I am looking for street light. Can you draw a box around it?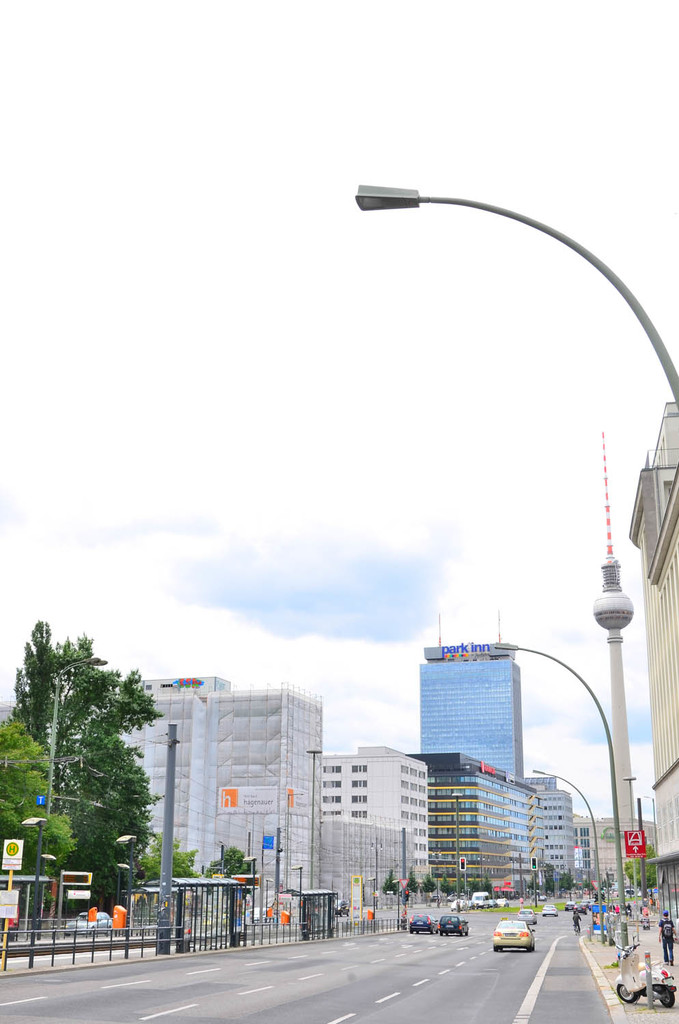
Sure, the bounding box is (490,644,623,969).
